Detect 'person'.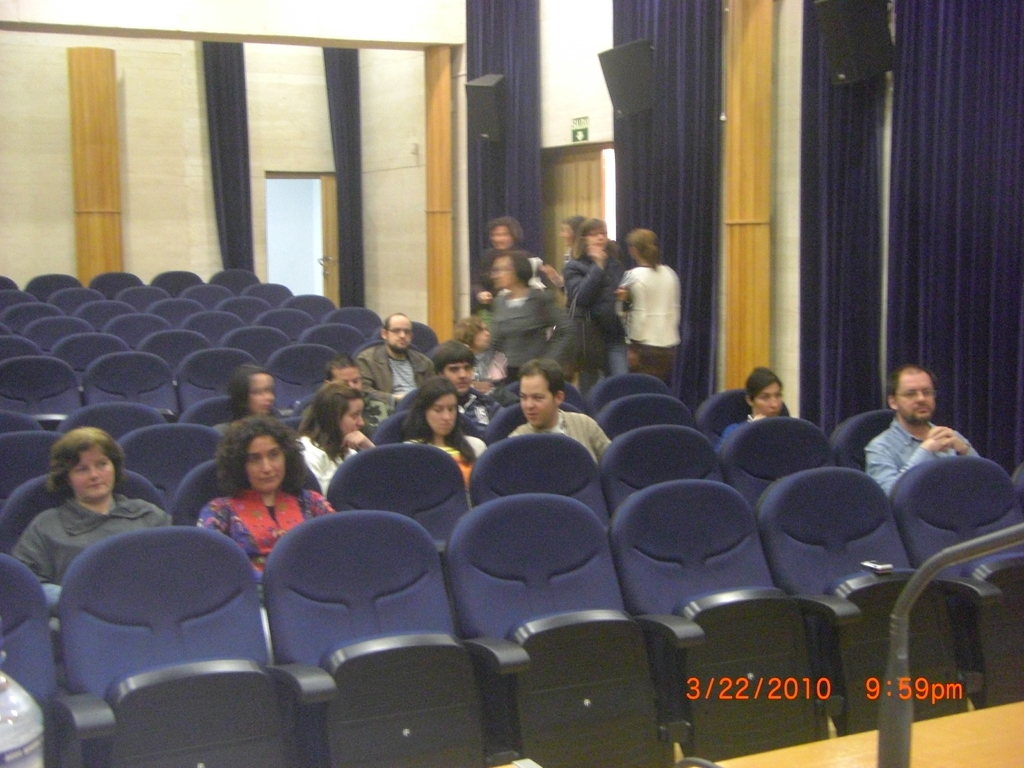
Detected at locate(301, 378, 378, 499).
